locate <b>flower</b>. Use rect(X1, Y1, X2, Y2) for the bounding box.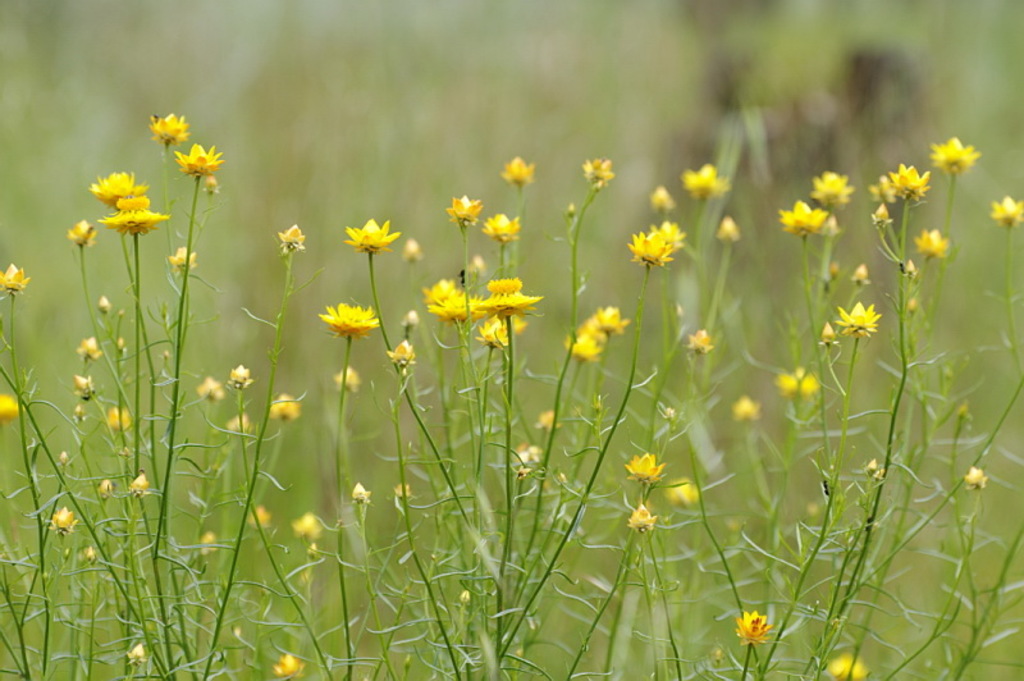
rect(739, 613, 771, 643).
